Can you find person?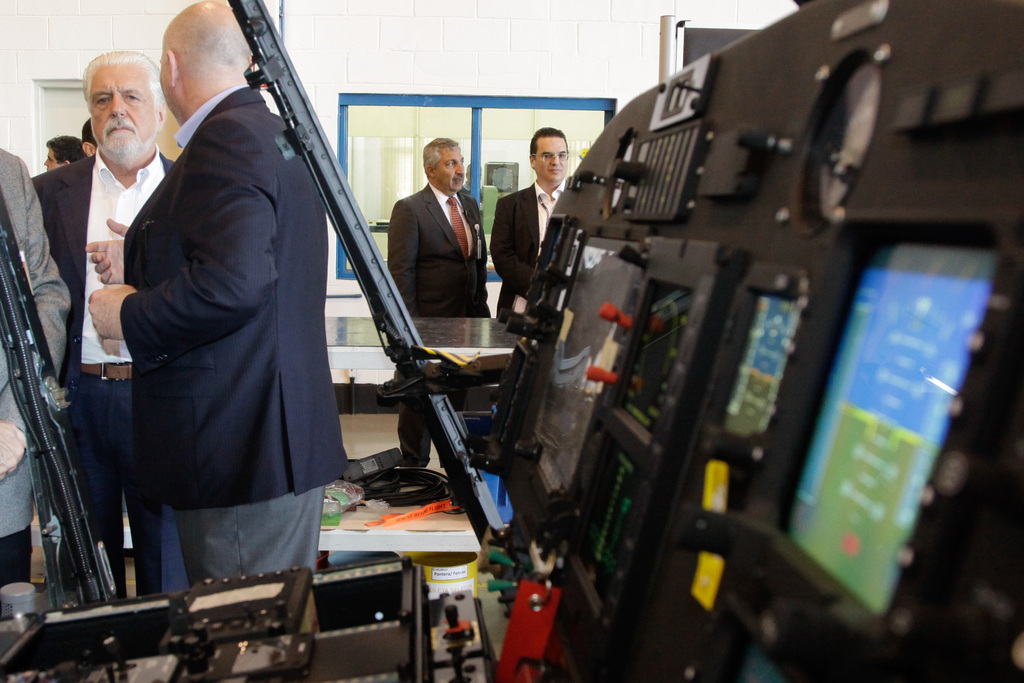
Yes, bounding box: (0, 143, 71, 591).
